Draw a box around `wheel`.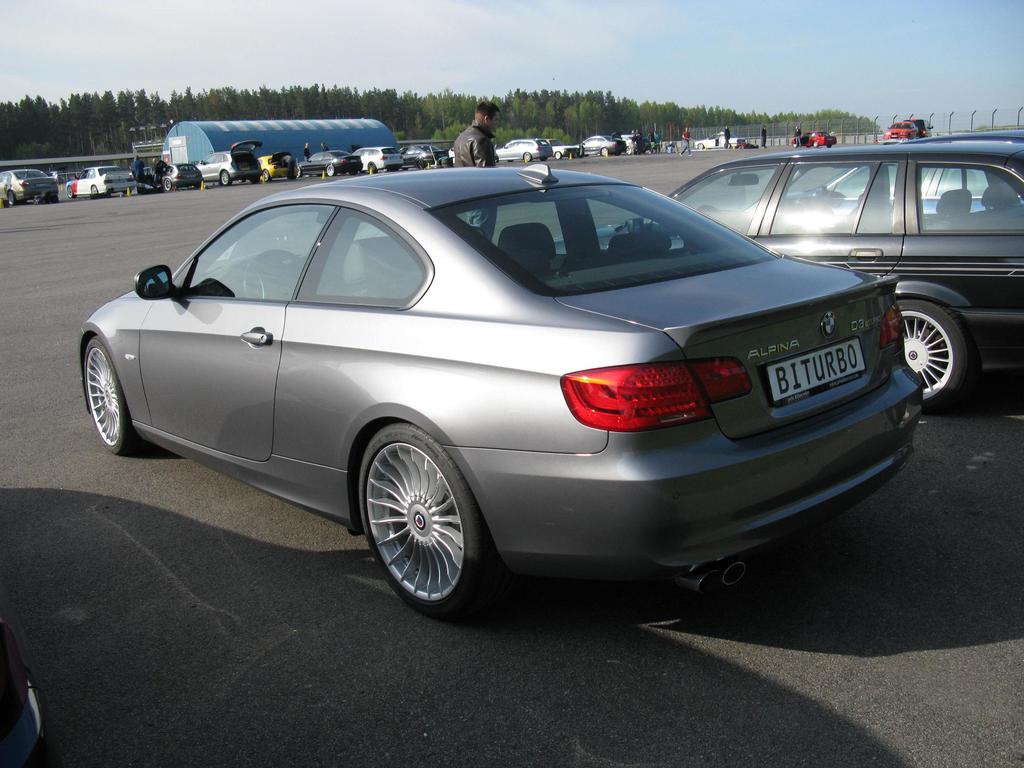
box=[4, 193, 17, 206].
